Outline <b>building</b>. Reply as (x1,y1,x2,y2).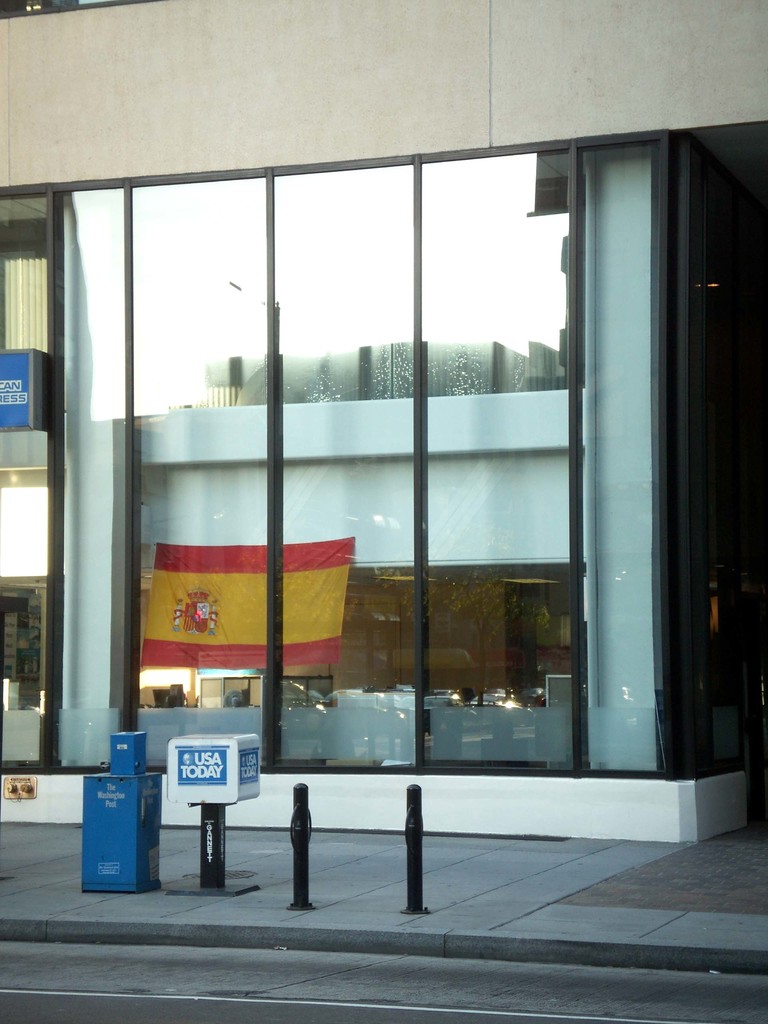
(0,0,767,846).
